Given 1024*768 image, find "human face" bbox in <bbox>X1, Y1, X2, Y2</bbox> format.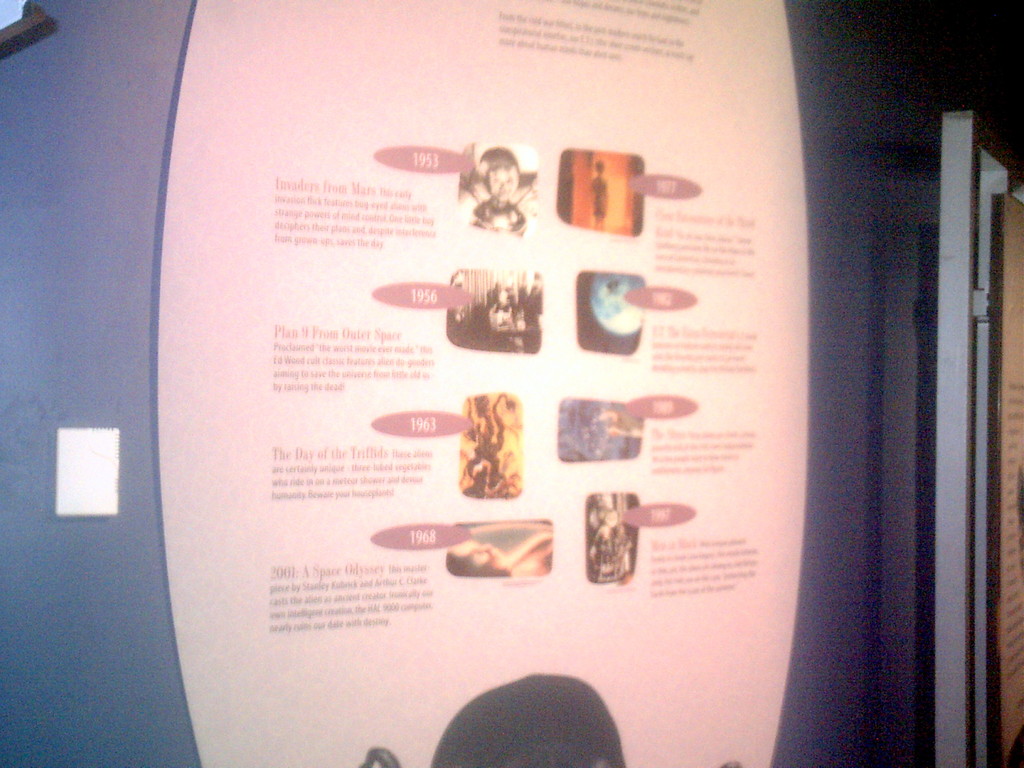
<bbox>486, 161, 524, 201</bbox>.
